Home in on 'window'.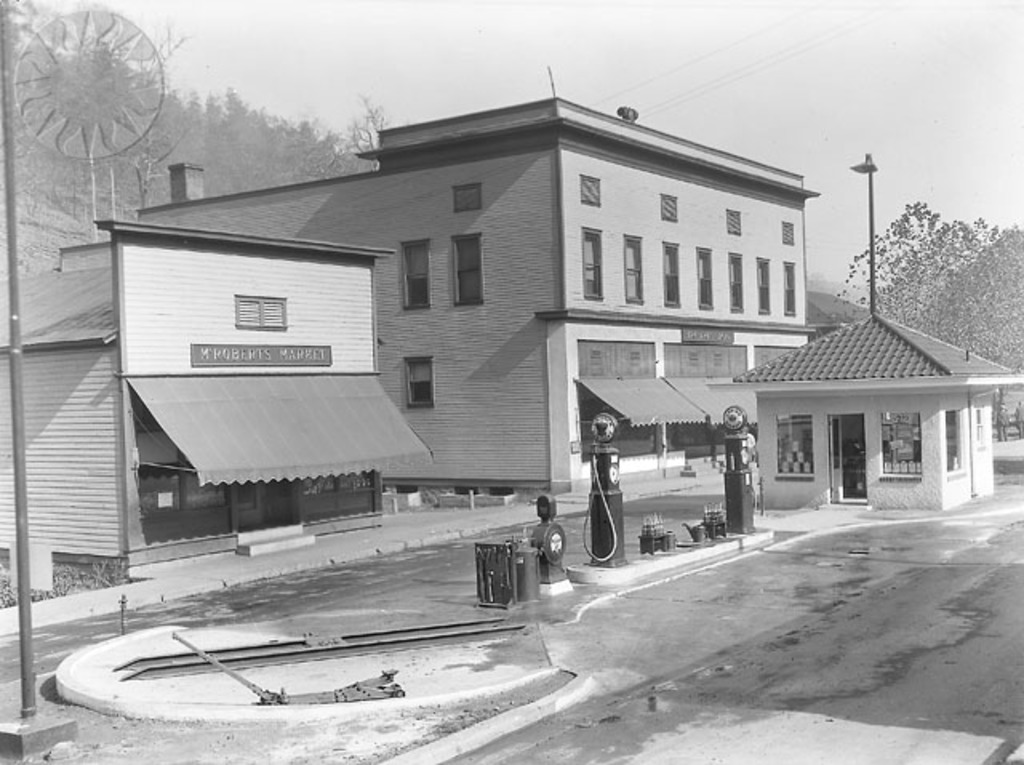
Homed in at bbox(691, 246, 712, 310).
